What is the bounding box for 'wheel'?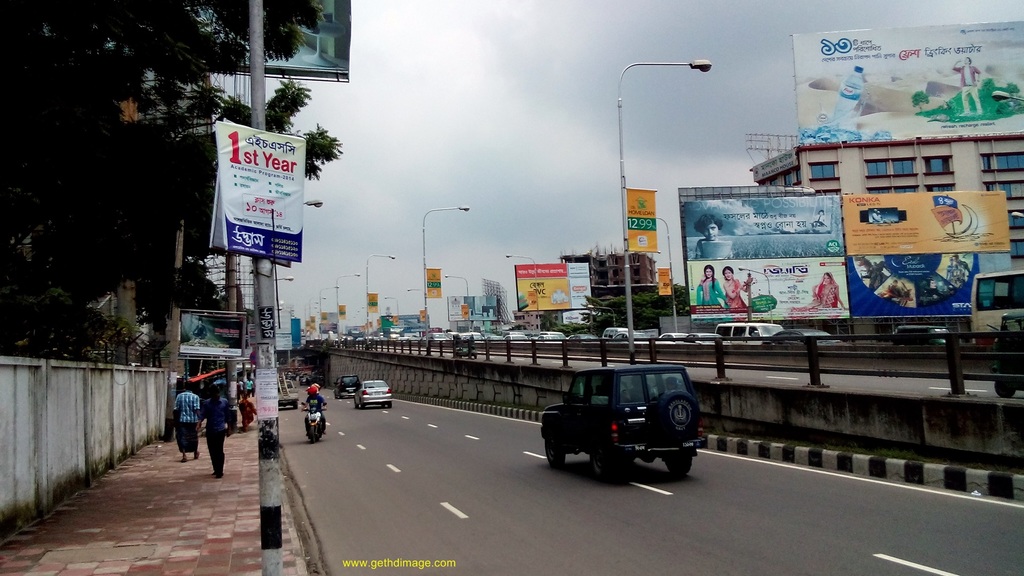
660/449/694/476.
